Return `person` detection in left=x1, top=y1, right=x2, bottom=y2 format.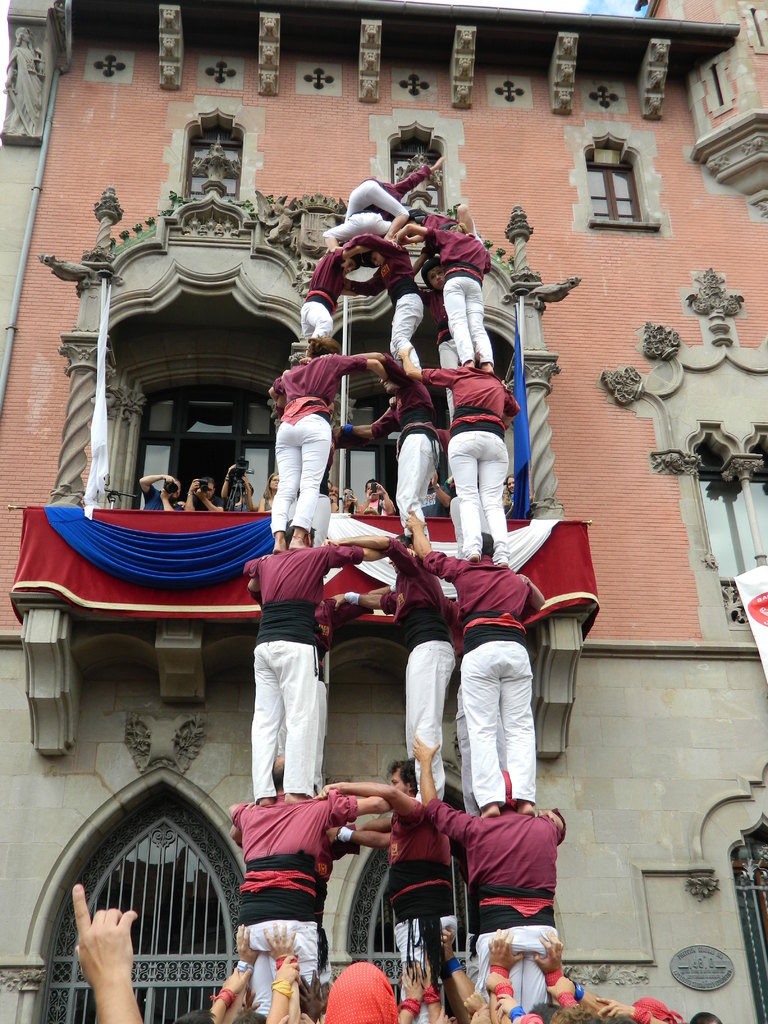
left=237, top=746, right=401, bottom=1012.
